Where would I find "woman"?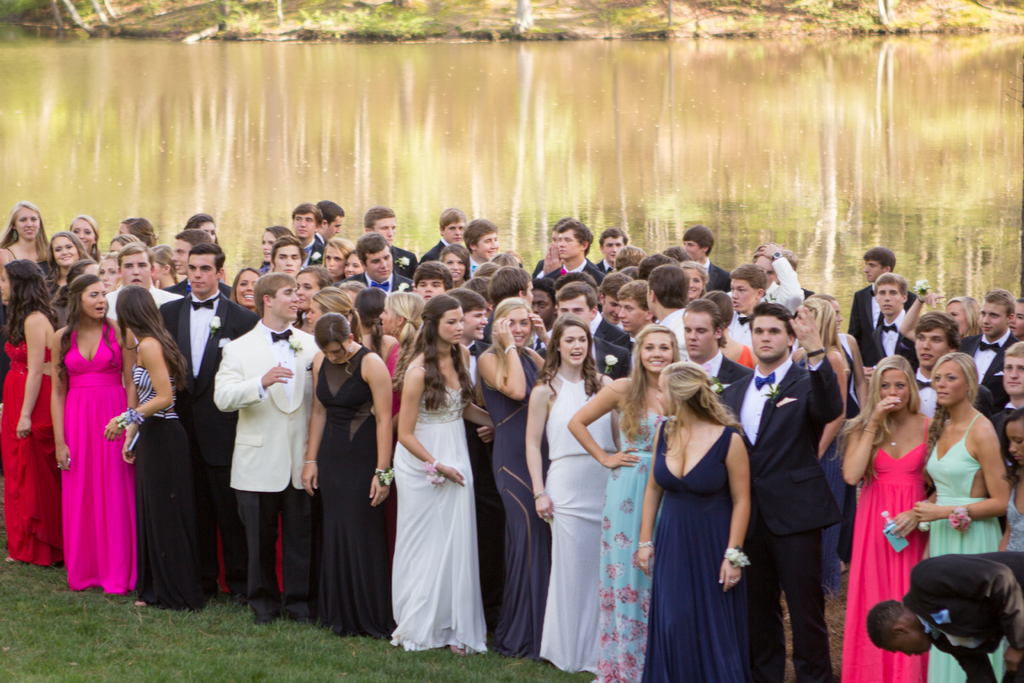
At region(67, 211, 104, 264).
